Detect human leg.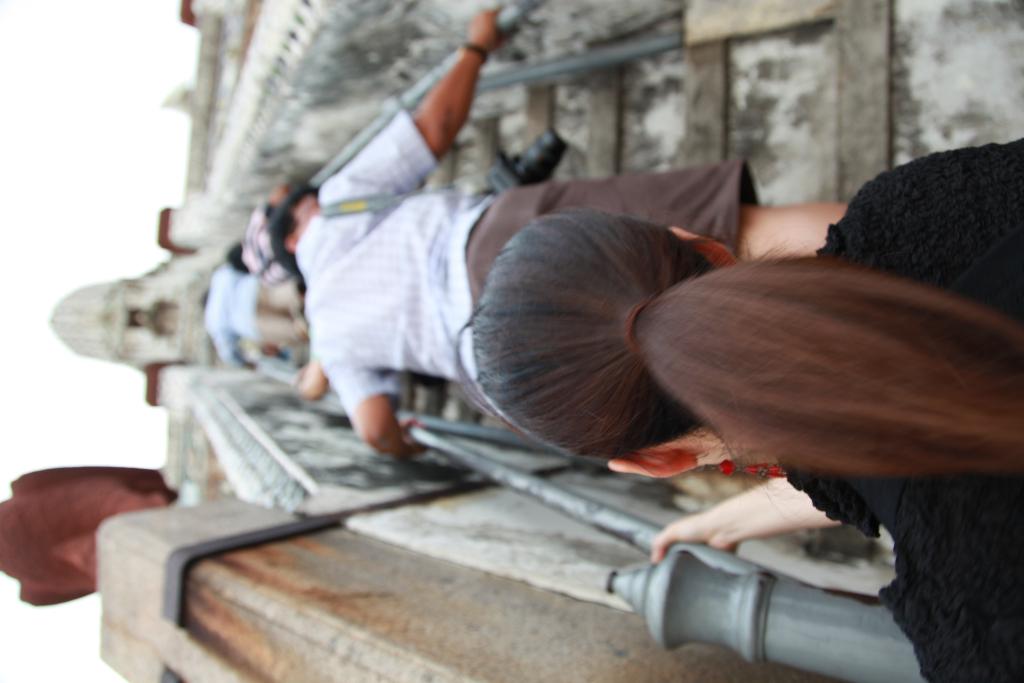
Detected at region(484, 180, 852, 262).
